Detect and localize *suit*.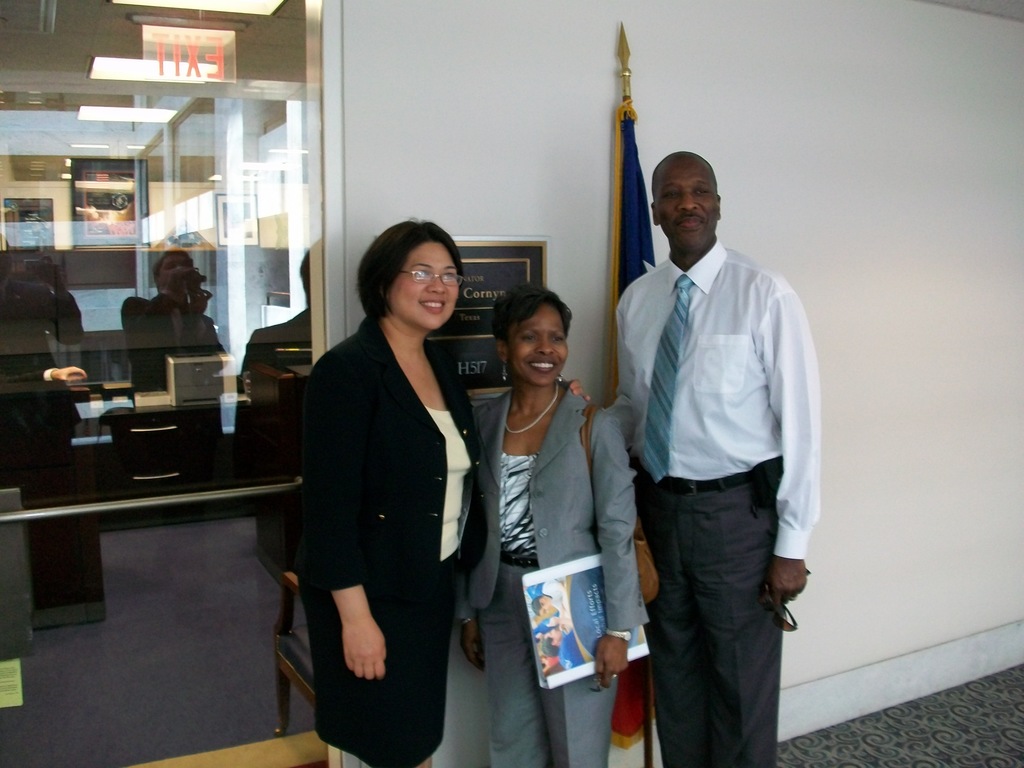
Localized at <box>121,295,220,400</box>.
